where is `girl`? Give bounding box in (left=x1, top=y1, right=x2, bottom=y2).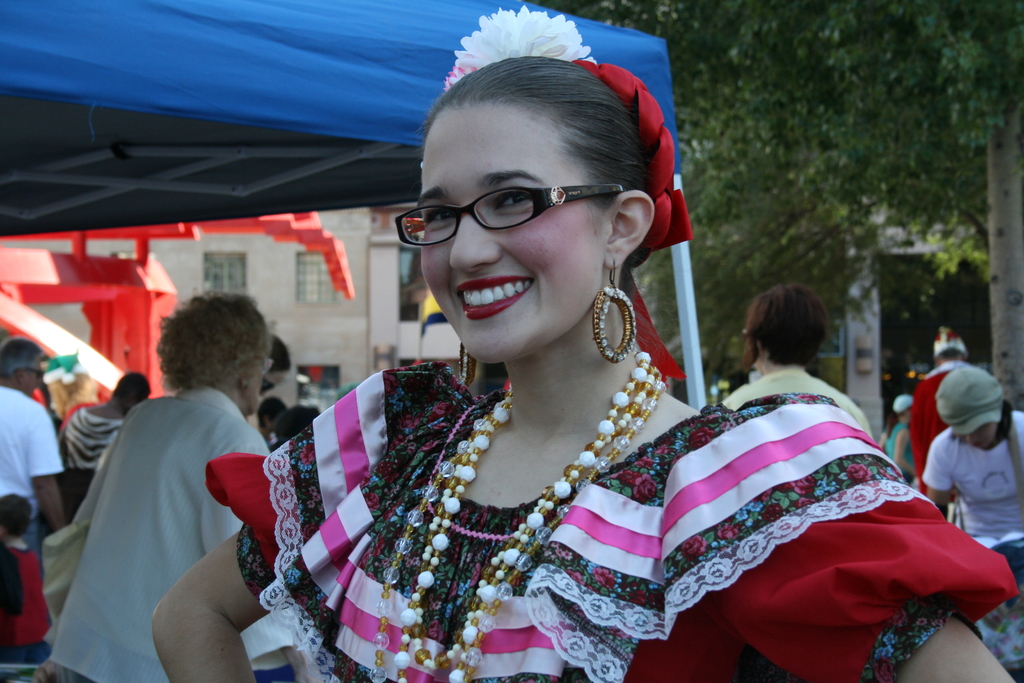
(left=149, top=54, right=1017, bottom=682).
